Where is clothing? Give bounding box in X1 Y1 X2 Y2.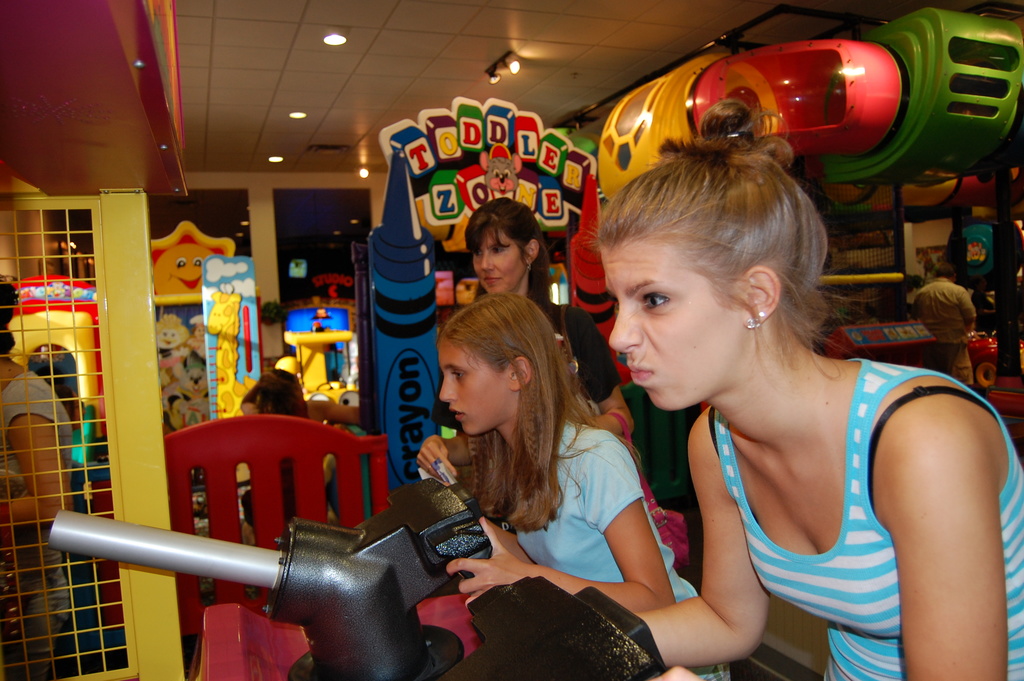
708 358 1023 680.
